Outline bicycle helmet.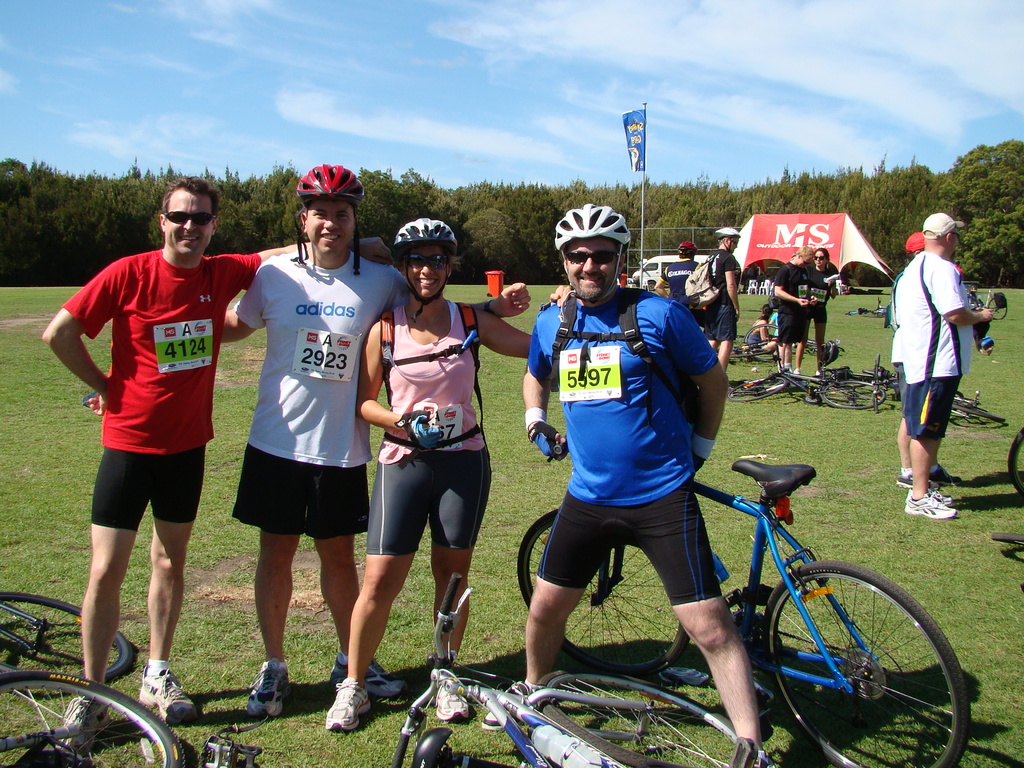
Outline: 301 161 363 205.
